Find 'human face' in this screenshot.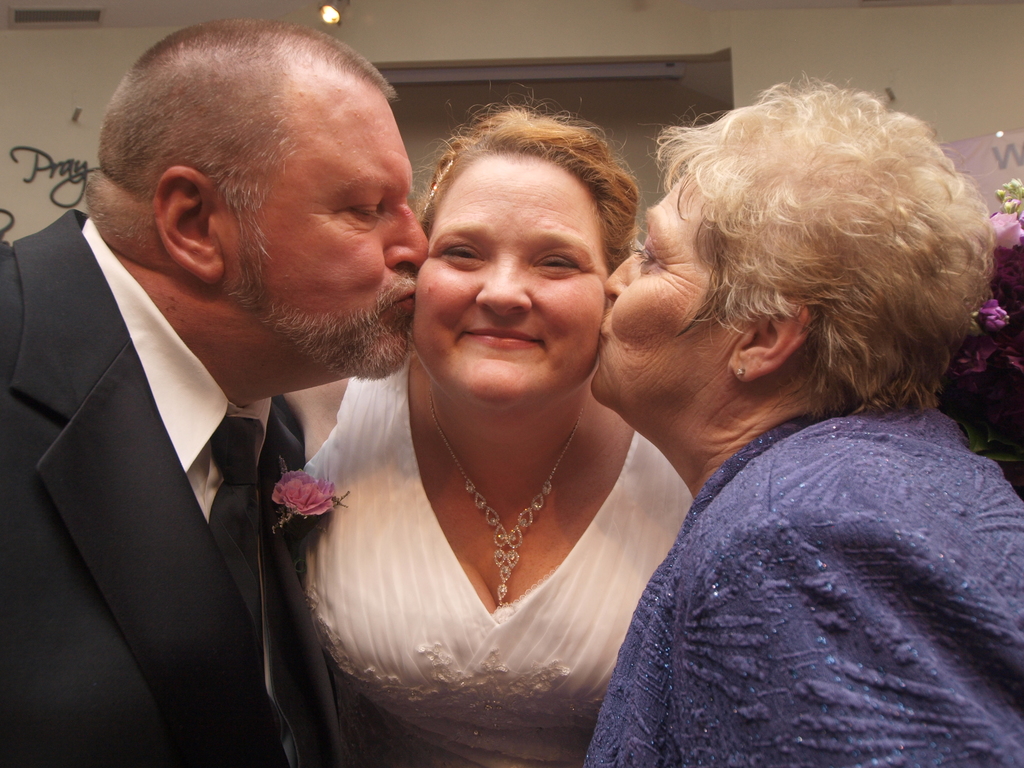
The bounding box for 'human face' is (598,164,724,399).
